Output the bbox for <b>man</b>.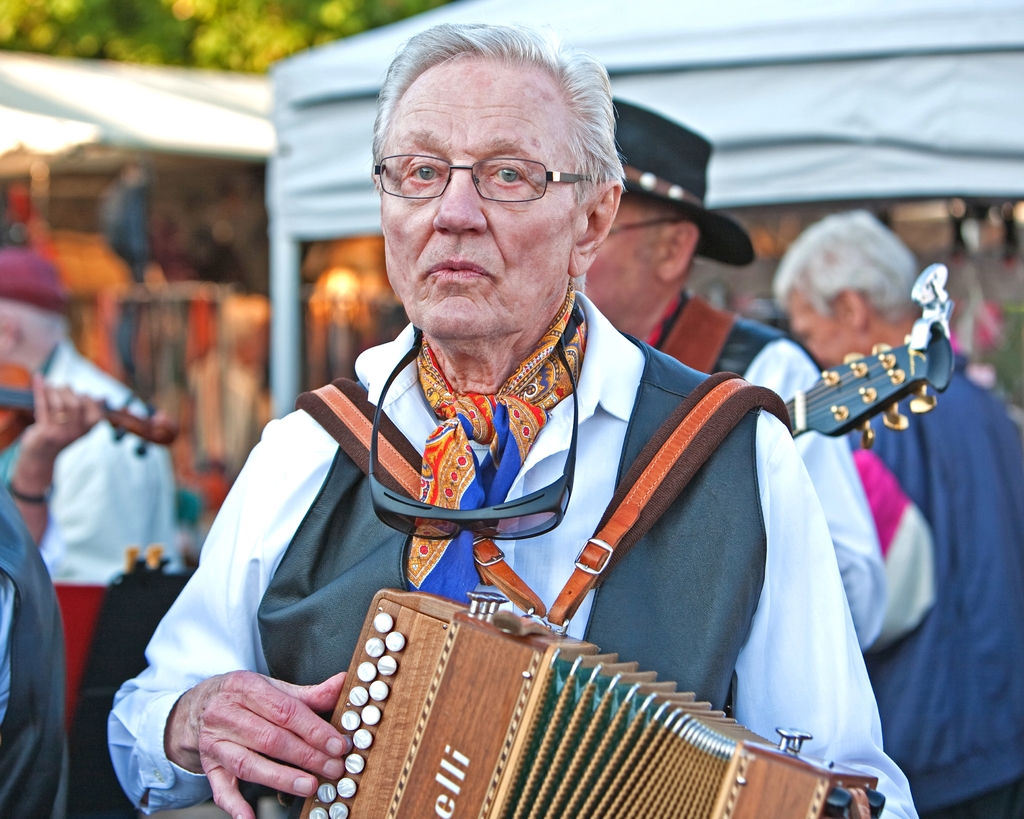
l=577, t=92, r=885, b=643.
